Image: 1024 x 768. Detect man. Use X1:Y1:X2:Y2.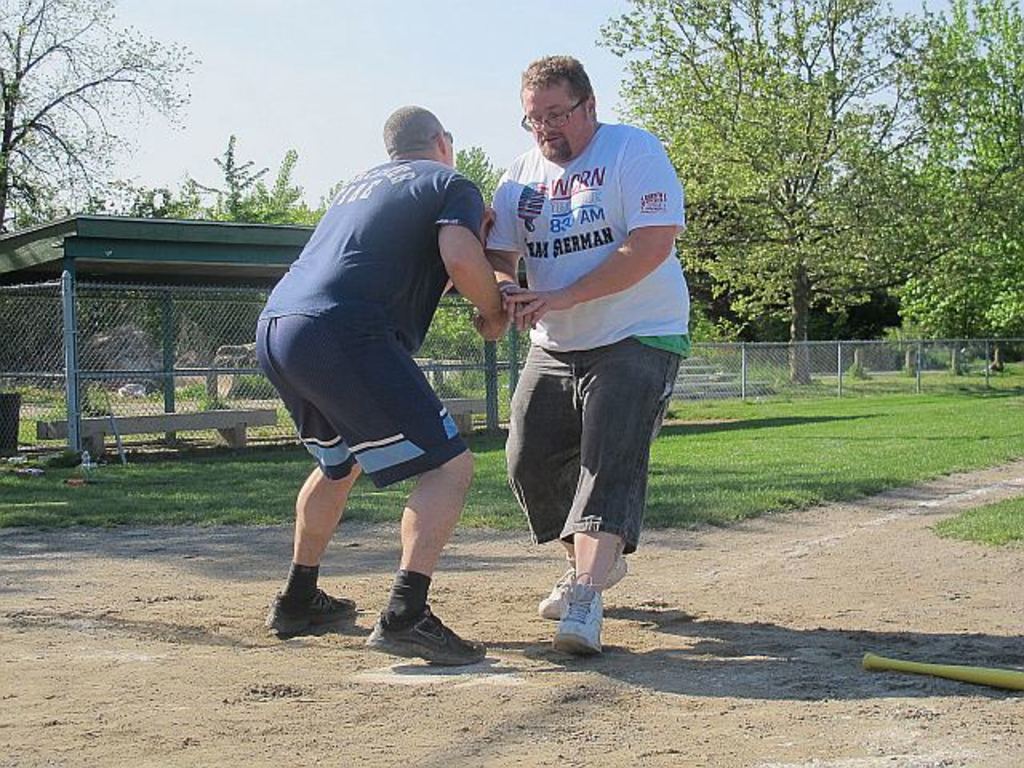
475:54:696:664.
